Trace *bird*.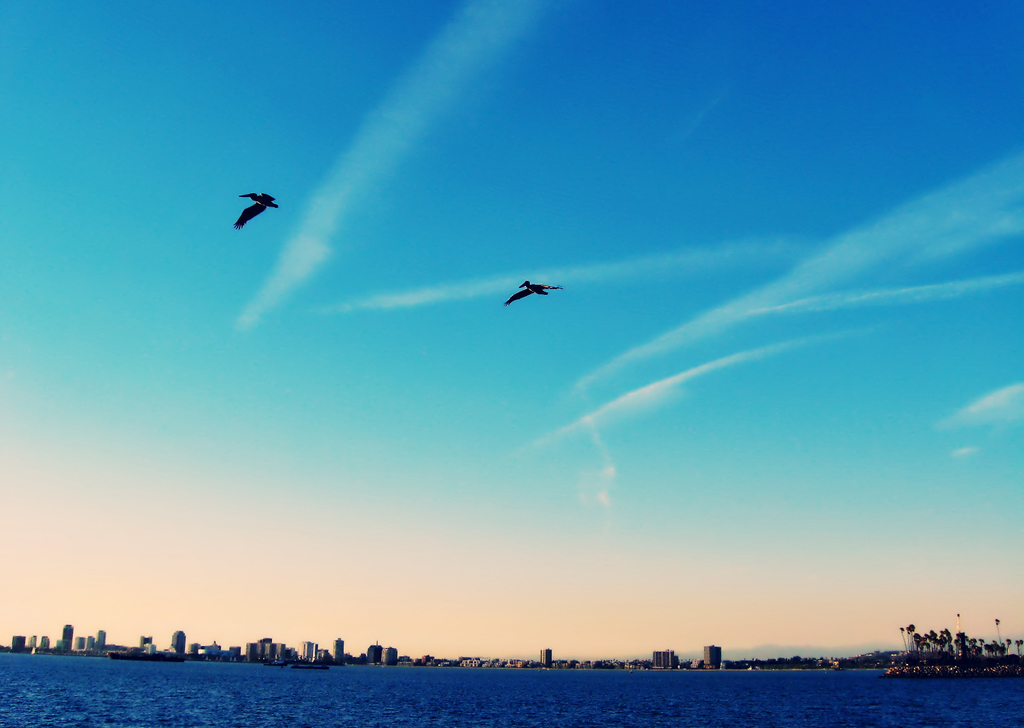
Traced to [216, 176, 279, 229].
